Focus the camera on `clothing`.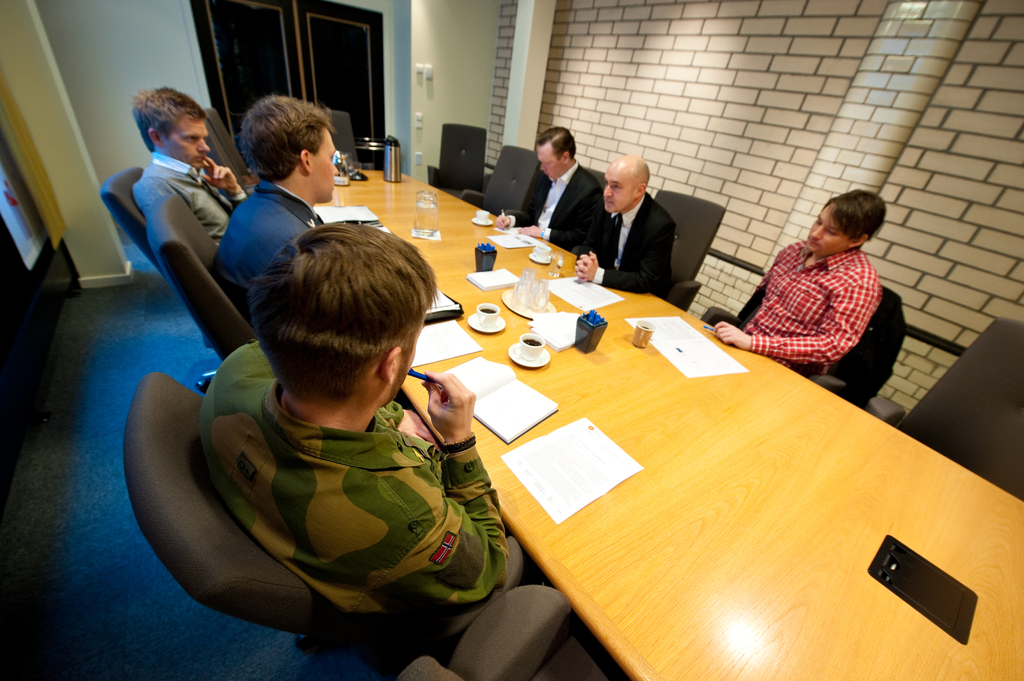
Focus region: left=128, top=153, right=249, bottom=237.
